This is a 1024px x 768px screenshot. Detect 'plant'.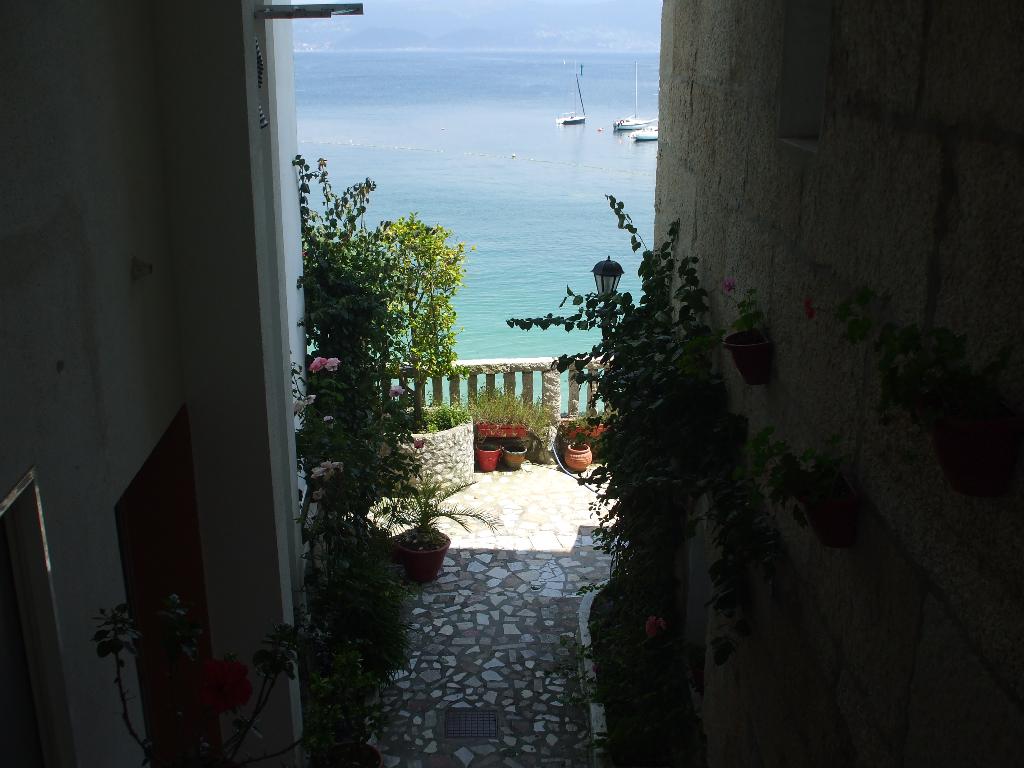
bbox=(578, 422, 594, 452).
